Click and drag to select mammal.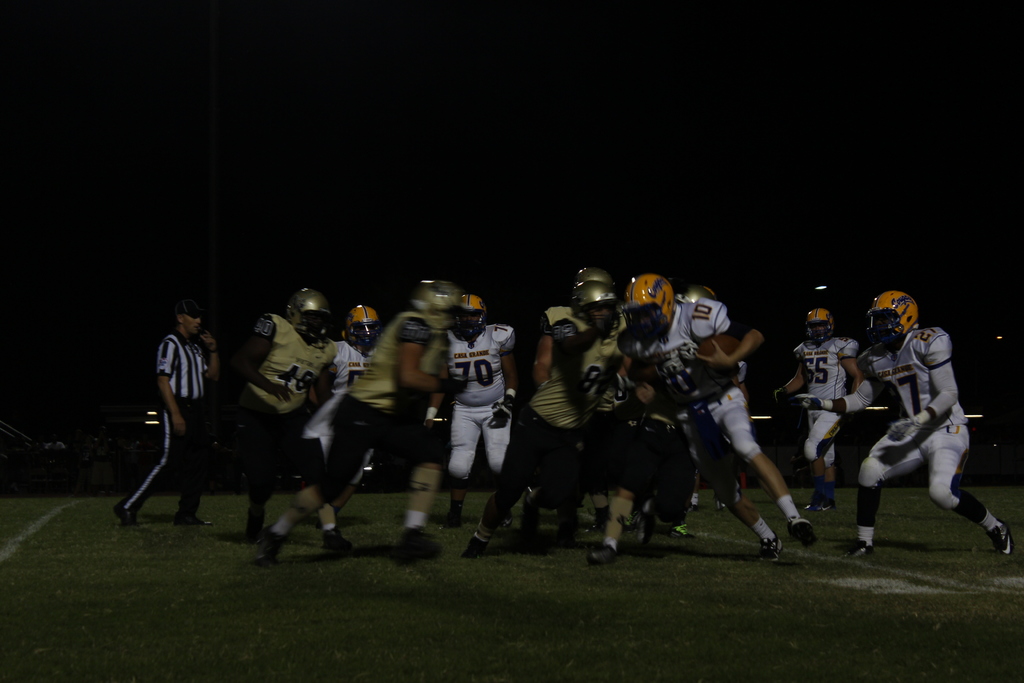
Selection: [120, 290, 219, 542].
